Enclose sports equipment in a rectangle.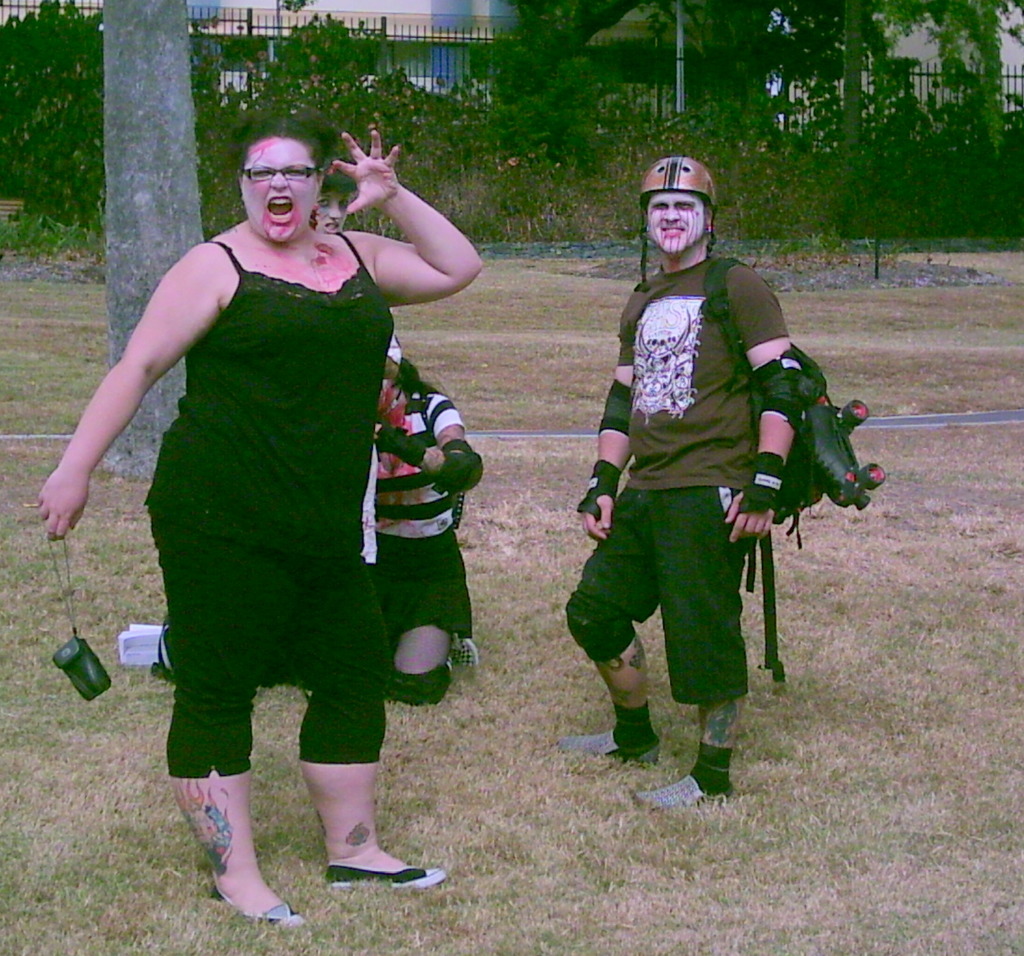
736:451:784:515.
